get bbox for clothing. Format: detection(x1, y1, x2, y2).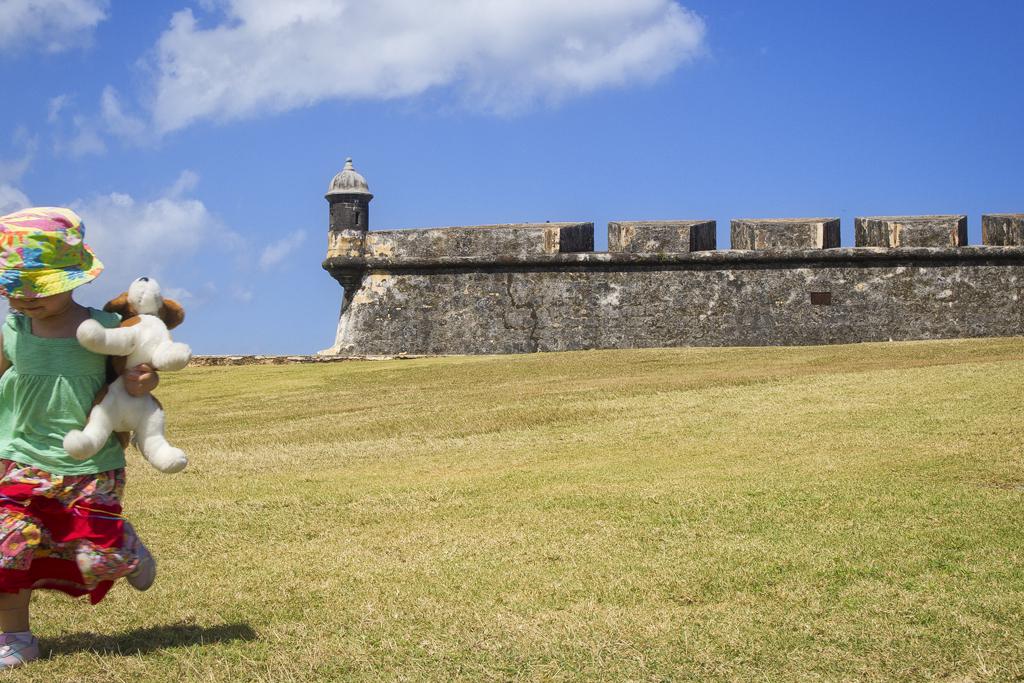
detection(0, 309, 140, 608).
